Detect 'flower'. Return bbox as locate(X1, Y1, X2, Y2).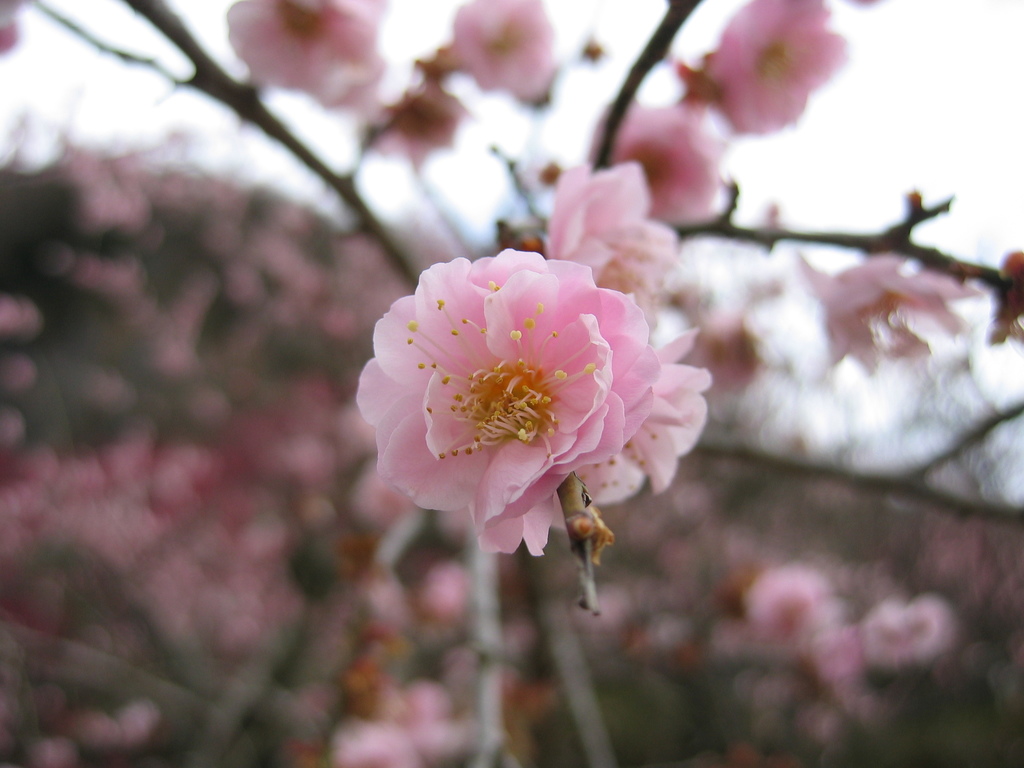
locate(802, 257, 964, 371).
